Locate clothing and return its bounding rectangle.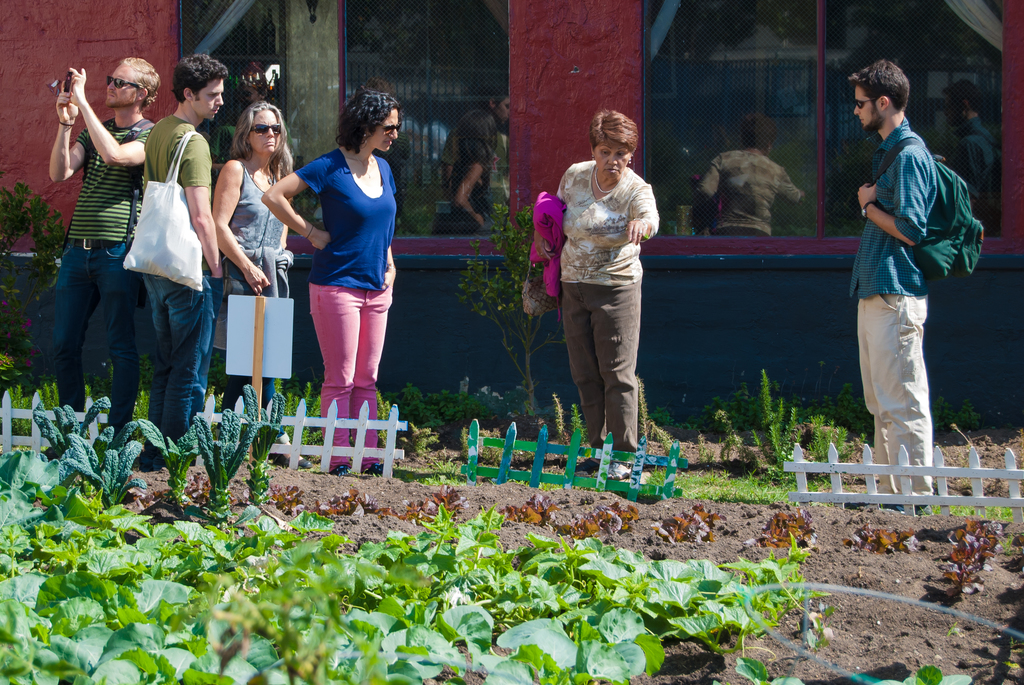
[left=50, top=100, right=151, bottom=412].
